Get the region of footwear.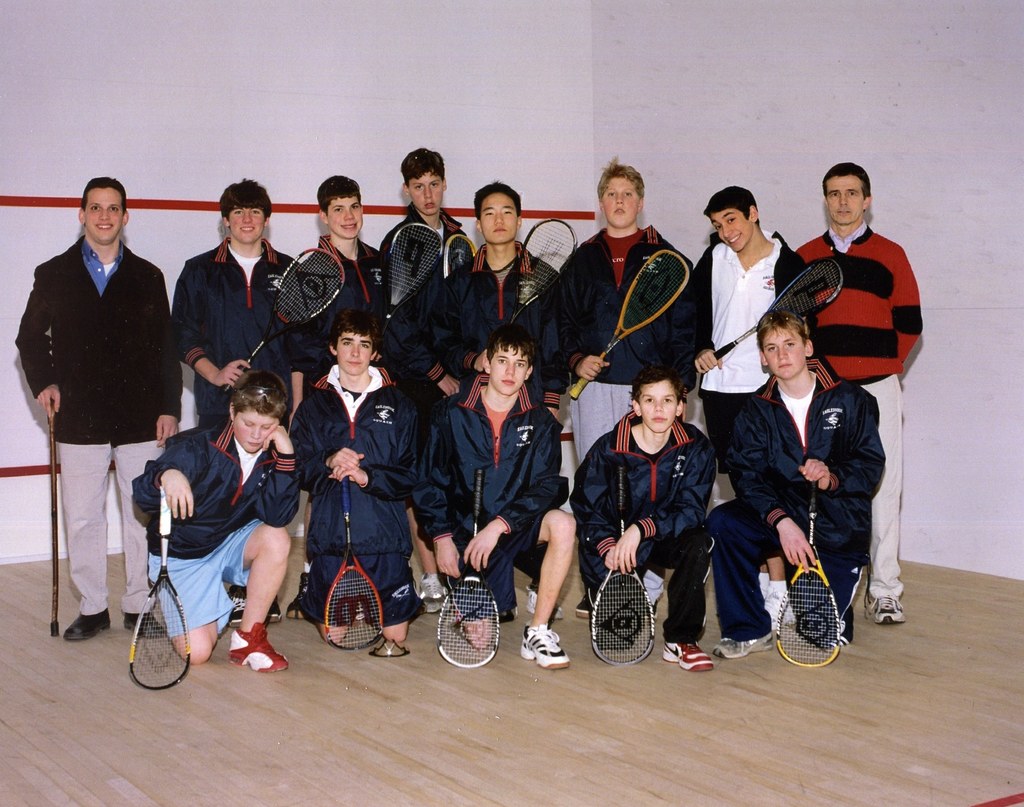
region(577, 590, 596, 627).
